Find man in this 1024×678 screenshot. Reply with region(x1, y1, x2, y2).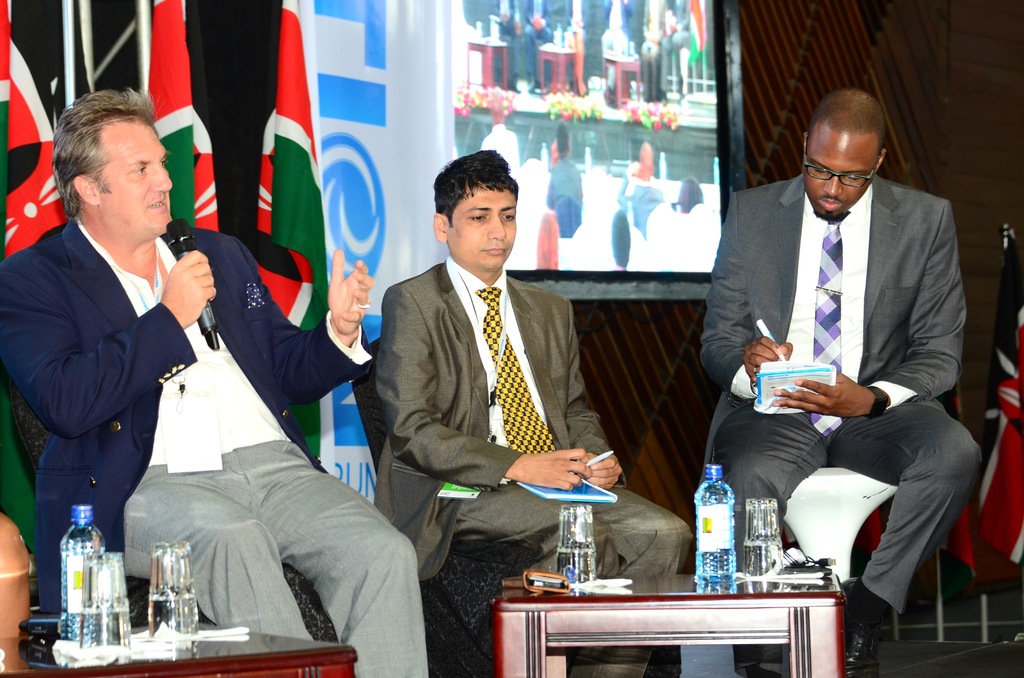
region(699, 87, 984, 677).
